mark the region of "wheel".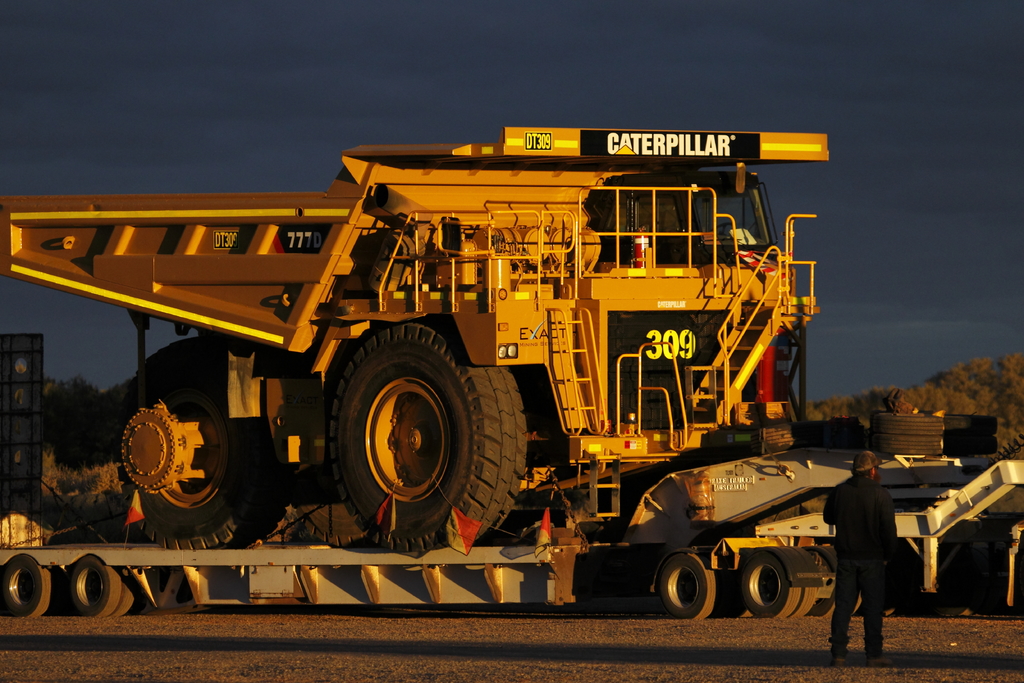
Region: l=113, t=338, r=291, b=555.
